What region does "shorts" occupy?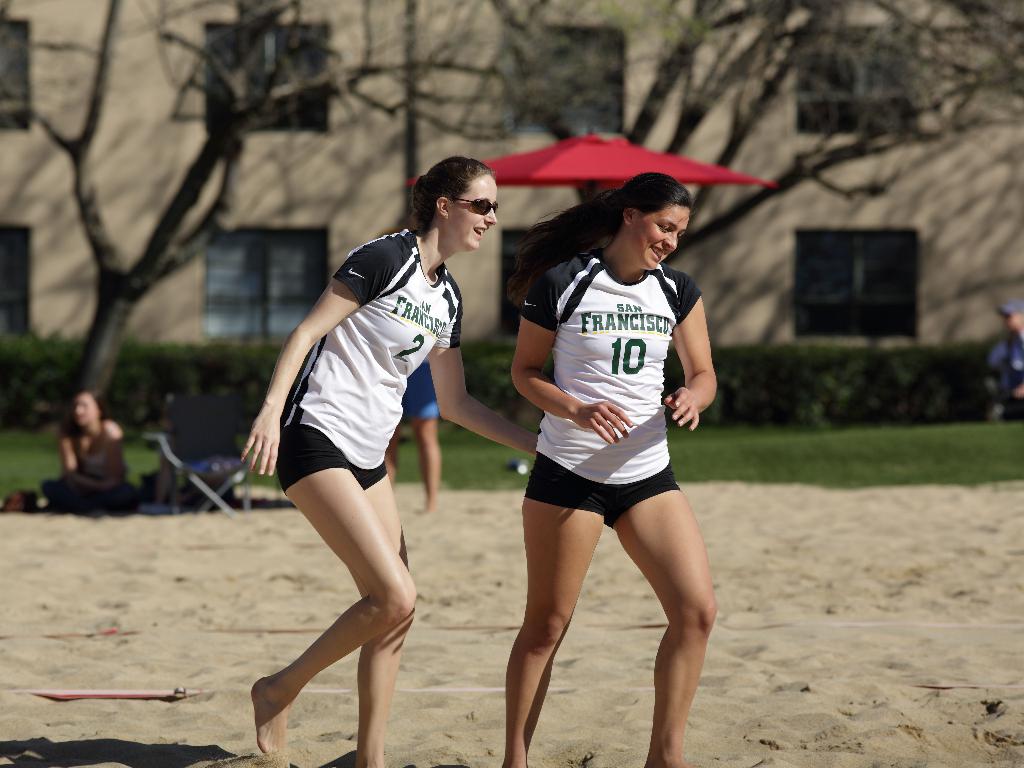
locate(524, 451, 684, 529).
